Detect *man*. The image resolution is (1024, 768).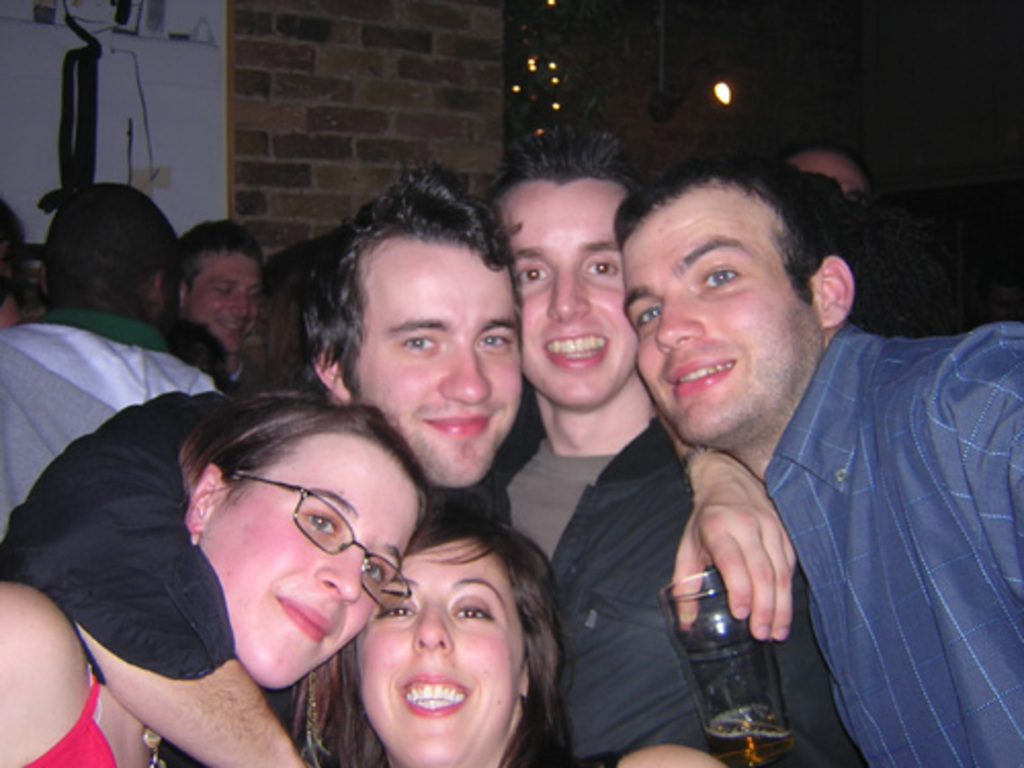
<bbox>0, 174, 219, 532</bbox>.
